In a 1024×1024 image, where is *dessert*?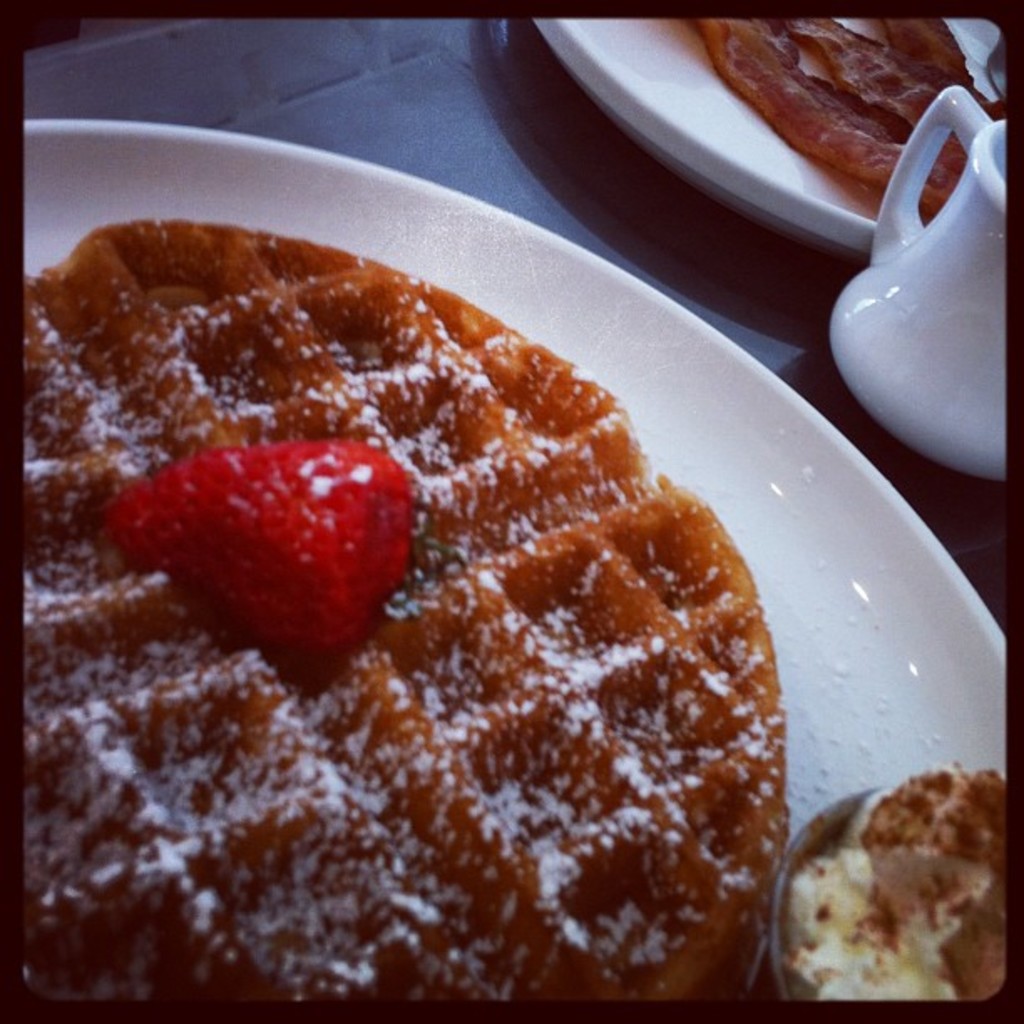
778, 756, 1002, 1006.
